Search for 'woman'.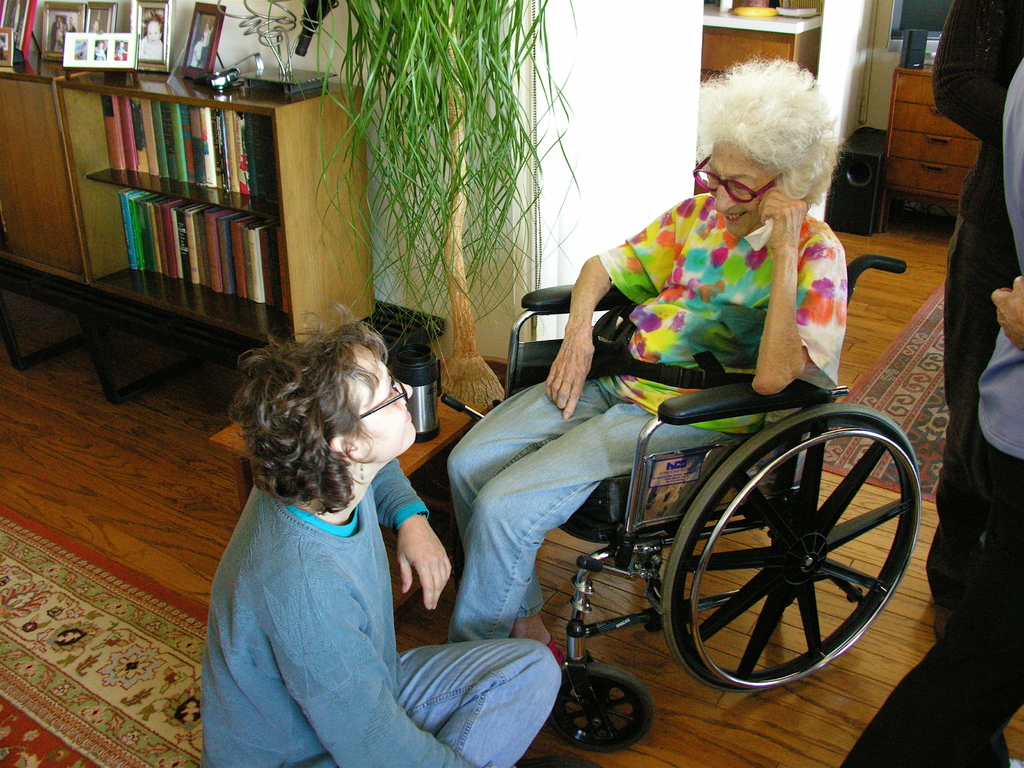
Found at <region>500, 102, 874, 699</region>.
